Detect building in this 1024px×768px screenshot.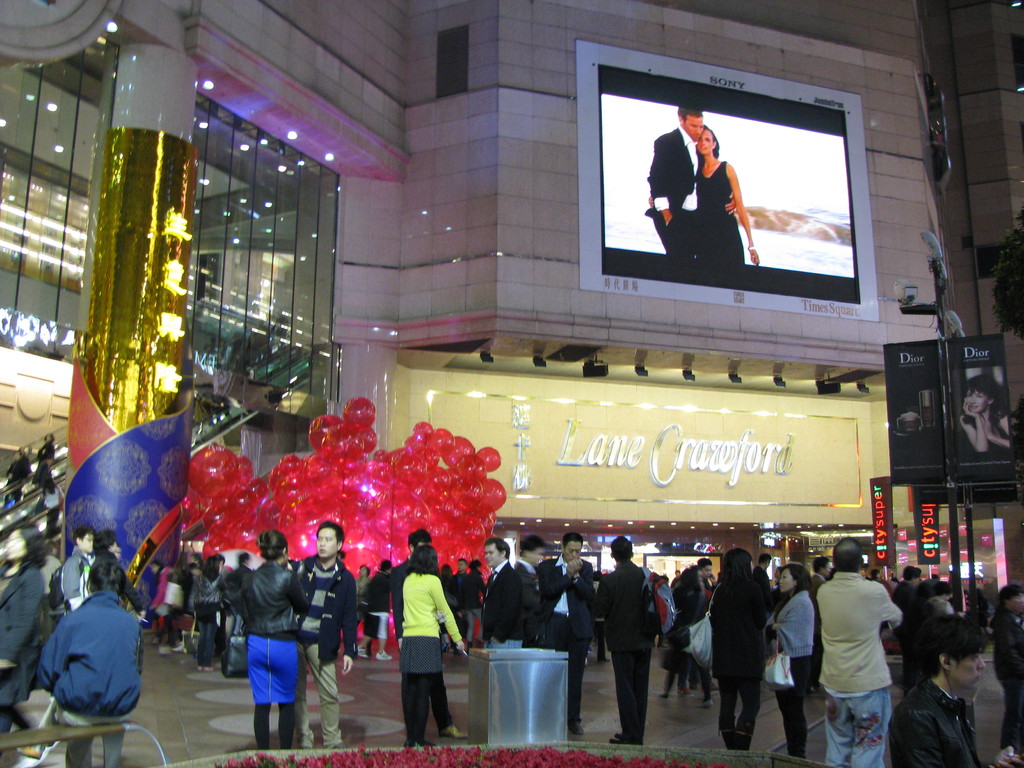
Detection: detection(0, 0, 1023, 767).
